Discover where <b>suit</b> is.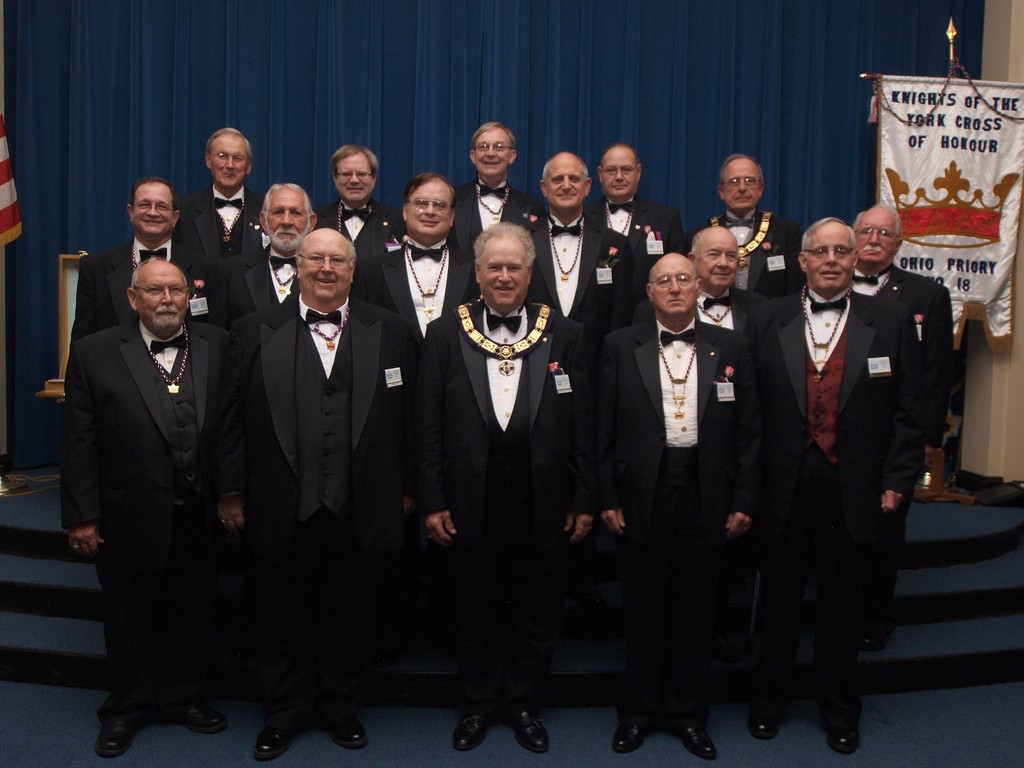
Discovered at {"left": 176, "top": 184, "right": 278, "bottom": 262}.
